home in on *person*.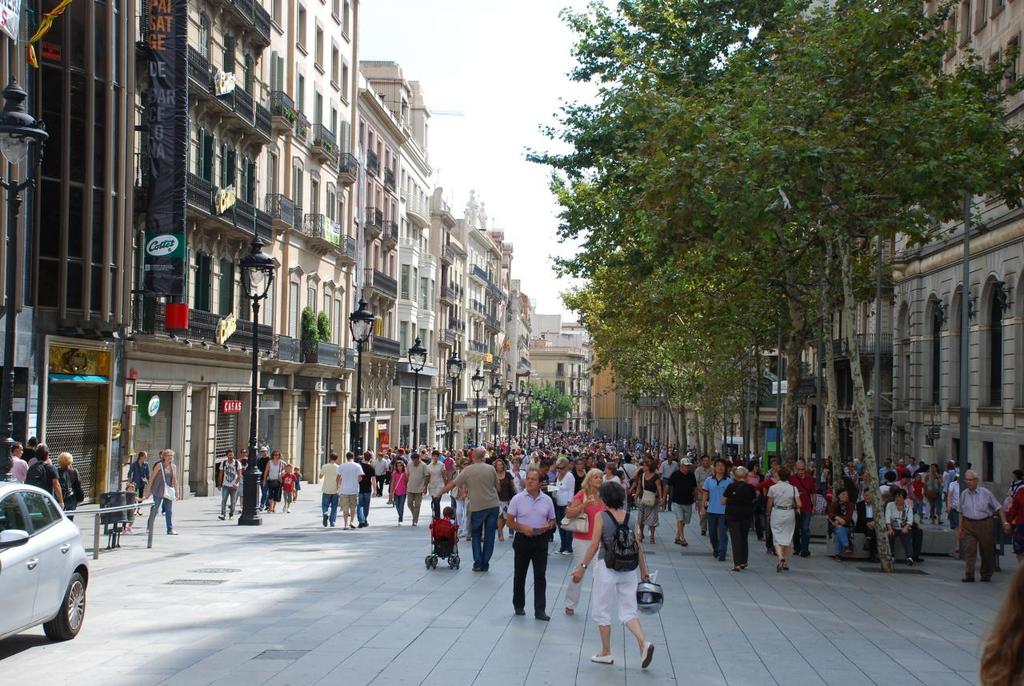
Homed in at bbox=(157, 454, 165, 513).
